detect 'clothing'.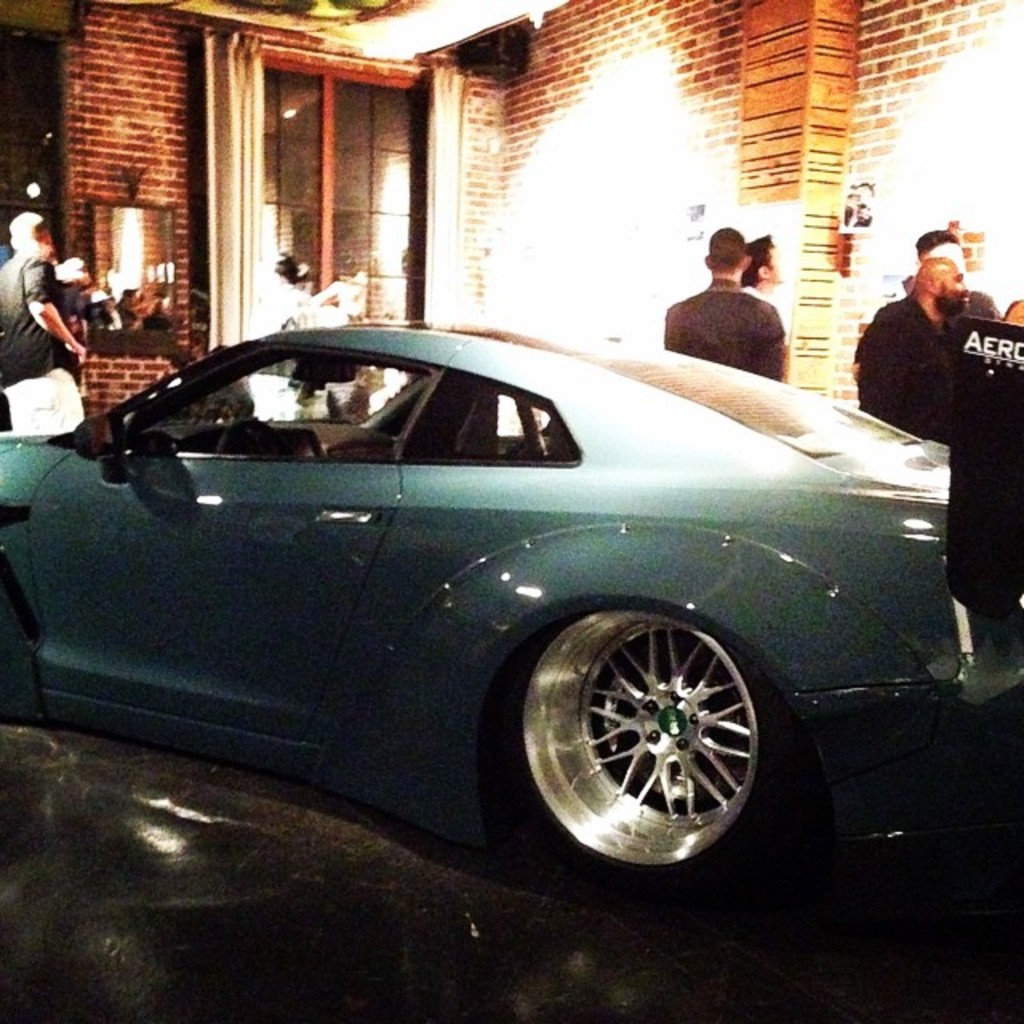
Detected at detection(0, 246, 86, 438).
